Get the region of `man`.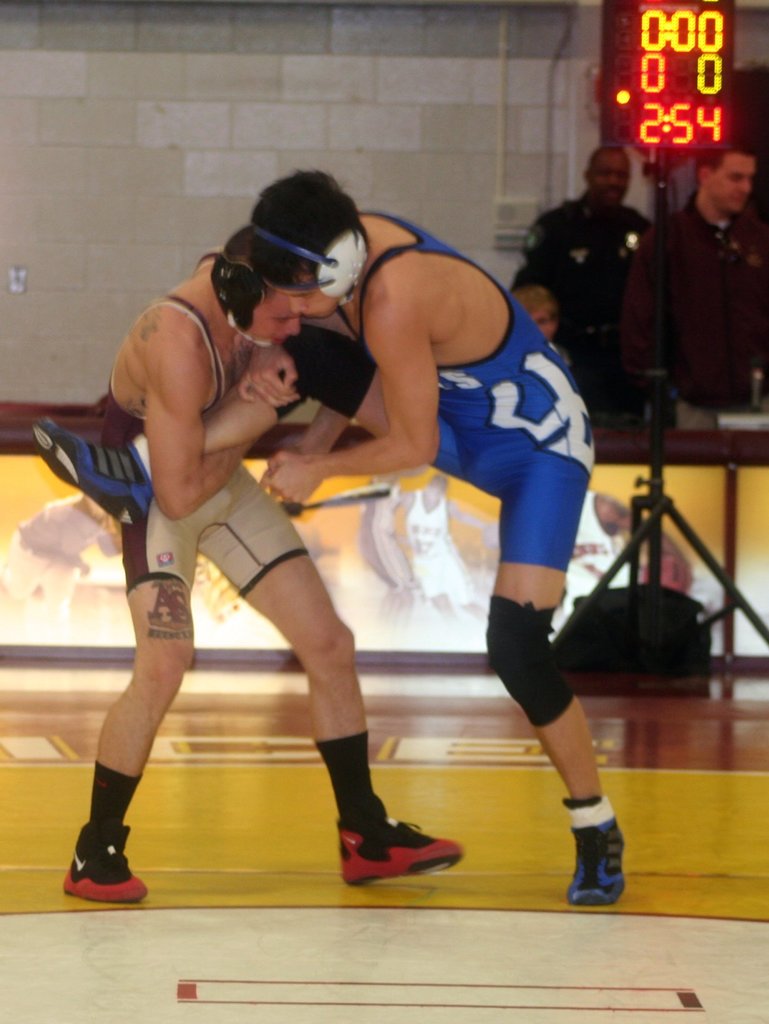
locate(624, 134, 768, 438).
